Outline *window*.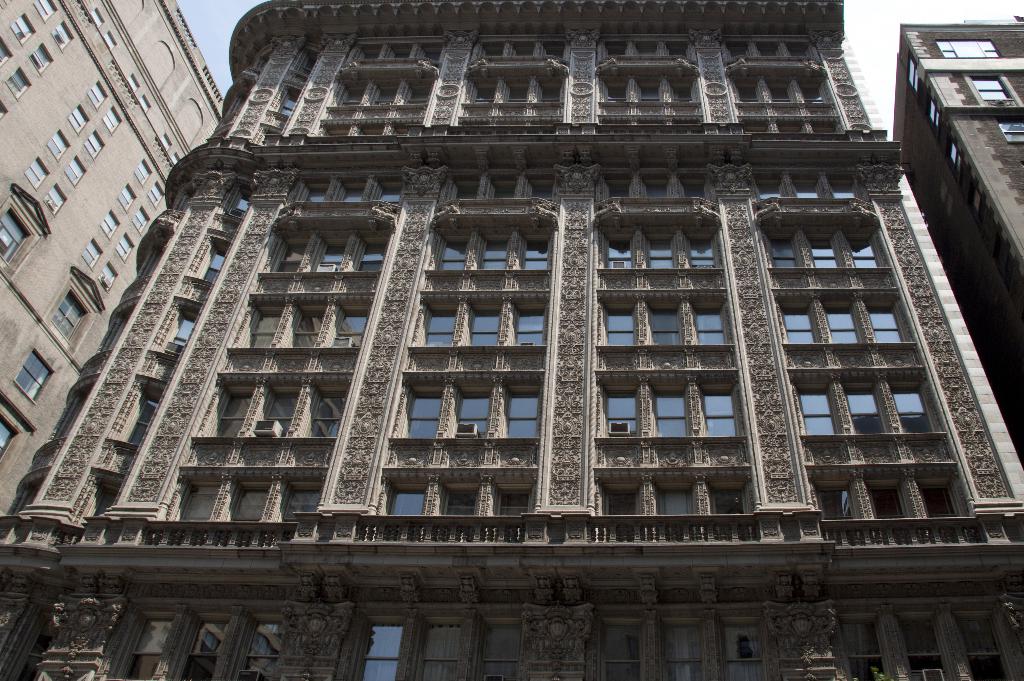
Outline: {"left": 120, "top": 185, "right": 135, "bottom": 211}.
